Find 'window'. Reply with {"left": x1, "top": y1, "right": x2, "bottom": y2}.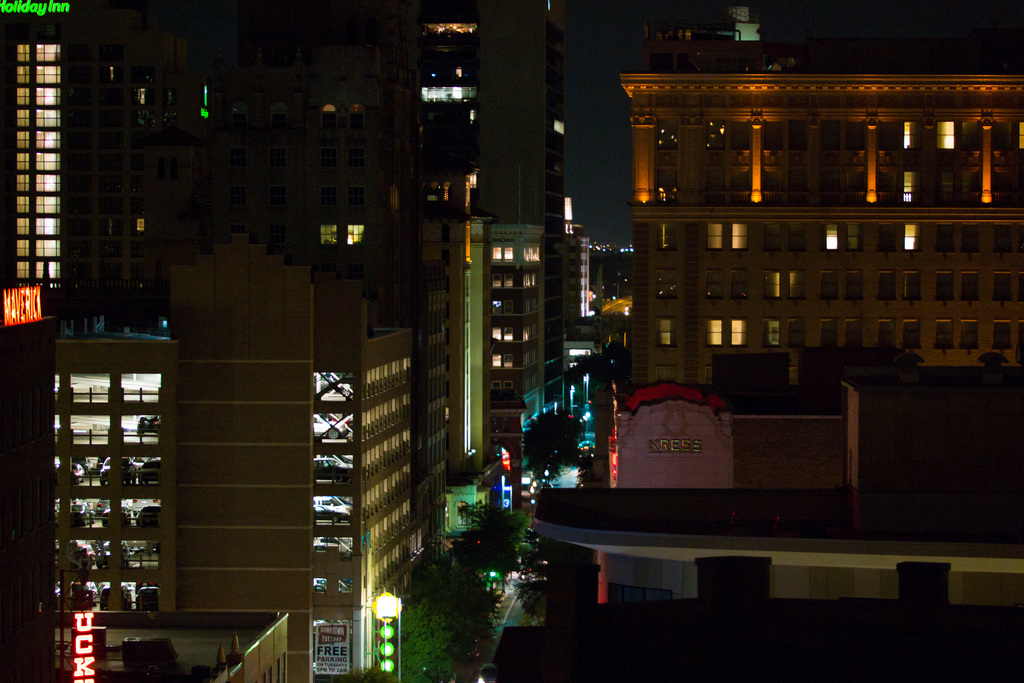
{"left": 645, "top": 265, "right": 681, "bottom": 302}.
